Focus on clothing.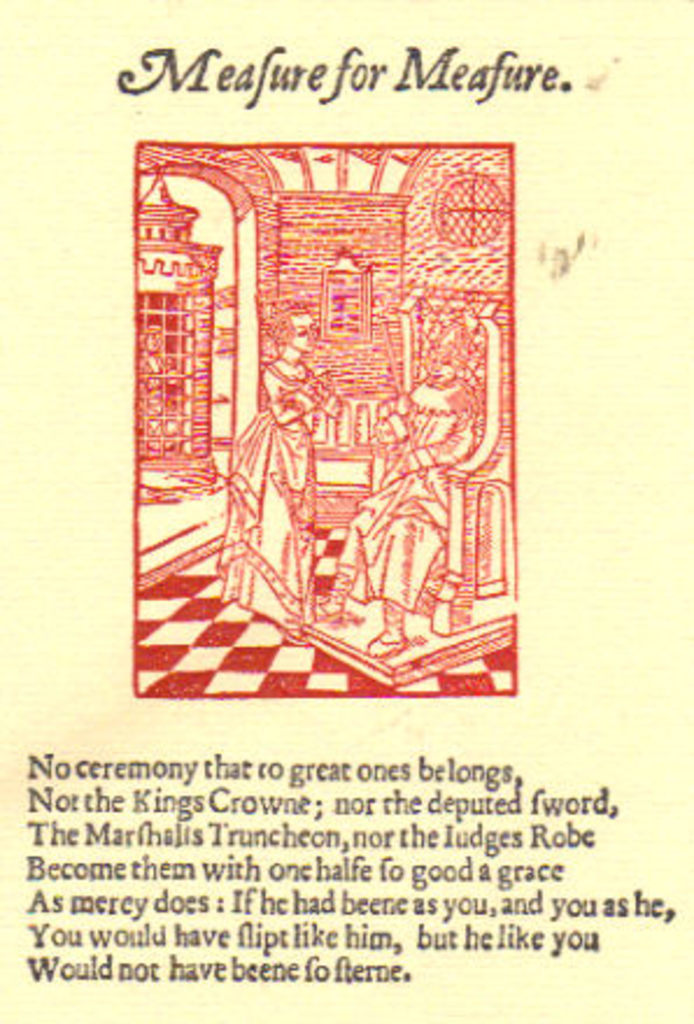
Focused at bbox(328, 386, 477, 619).
